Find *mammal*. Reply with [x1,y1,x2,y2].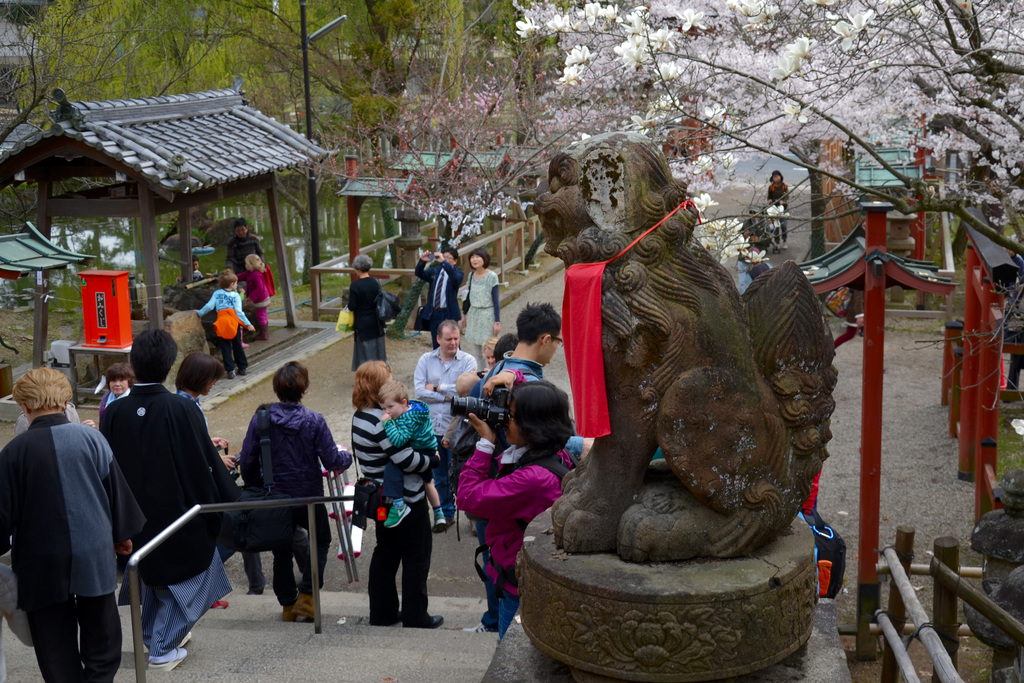
[765,168,791,251].
